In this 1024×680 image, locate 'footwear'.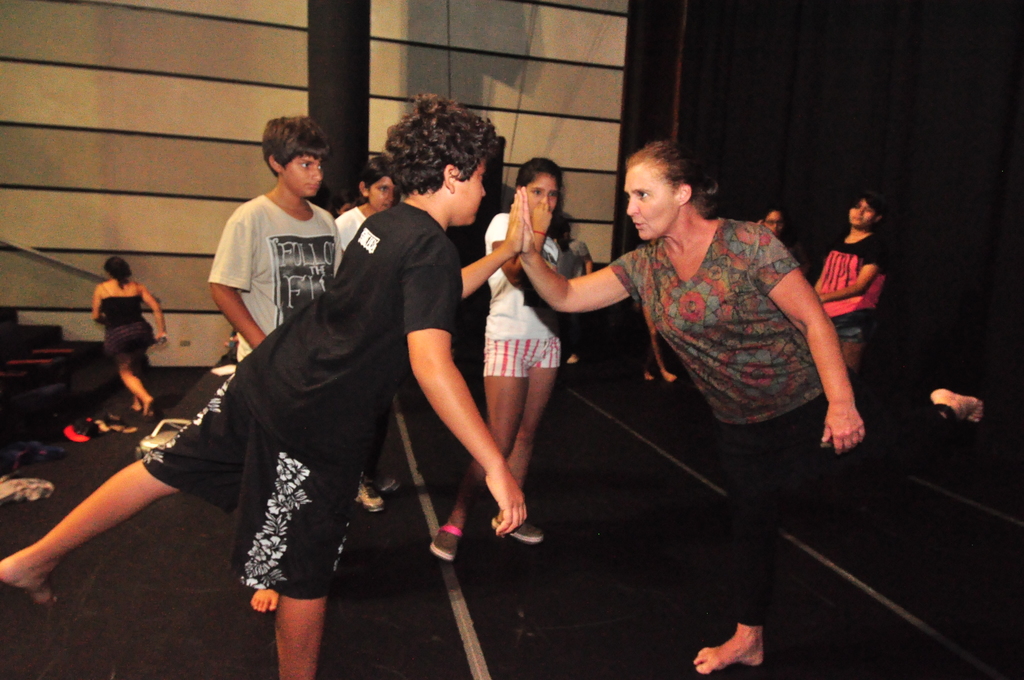
Bounding box: {"left": 491, "top": 520, "right": 557, "bottom": 541}.
